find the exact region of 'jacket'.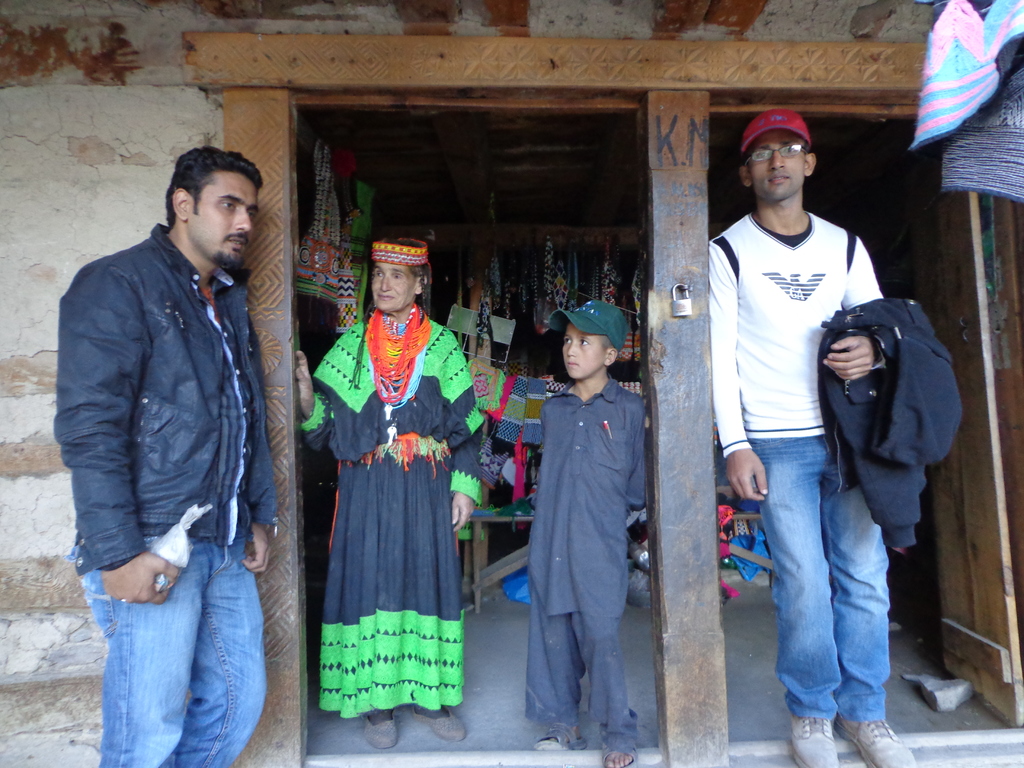
Exact region: detection(55, 170, 270, 581).
